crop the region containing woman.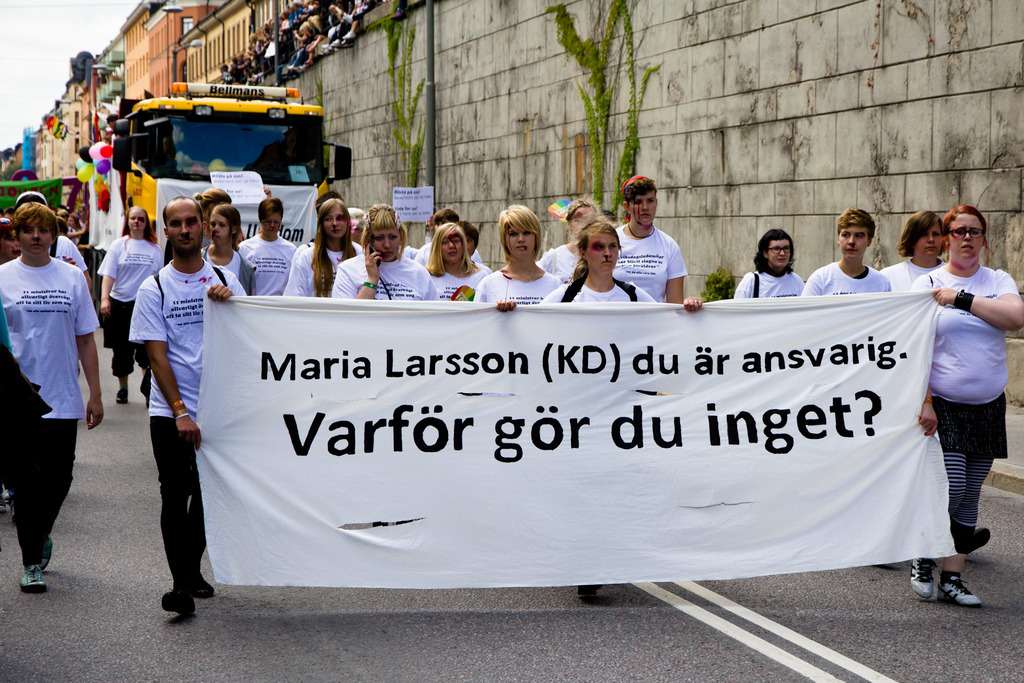
Crop region: [left=907, top=207, right=1017, bottom=601].
